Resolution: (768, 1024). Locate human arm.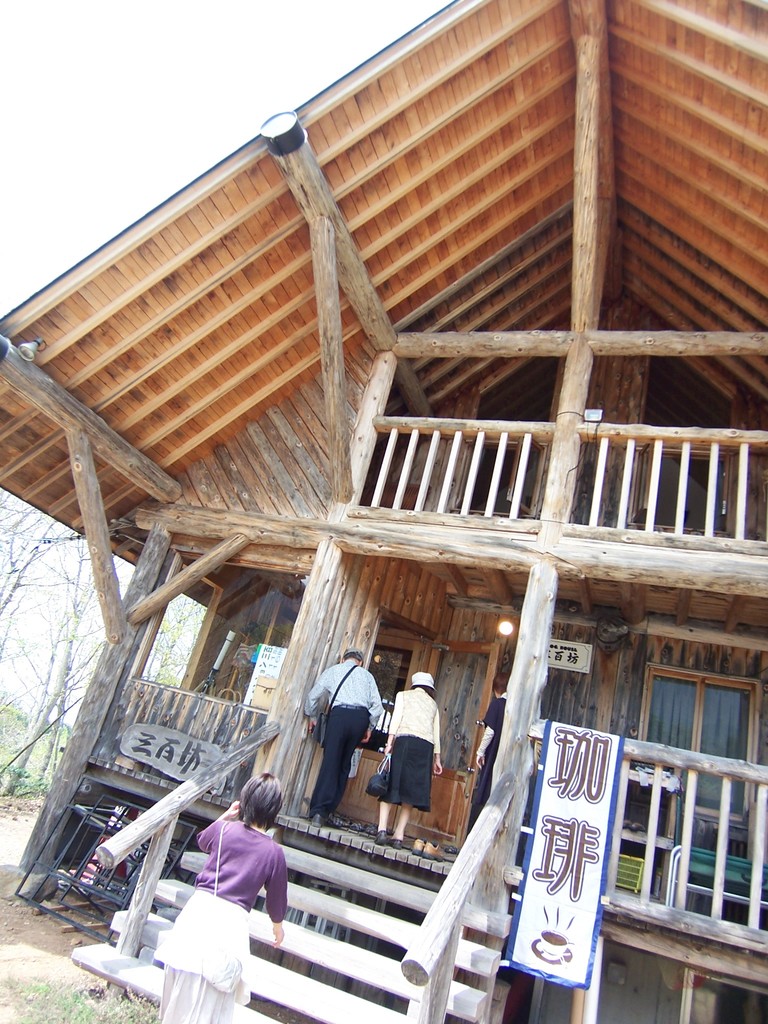
l=265, t=851, r=289, b=946.
